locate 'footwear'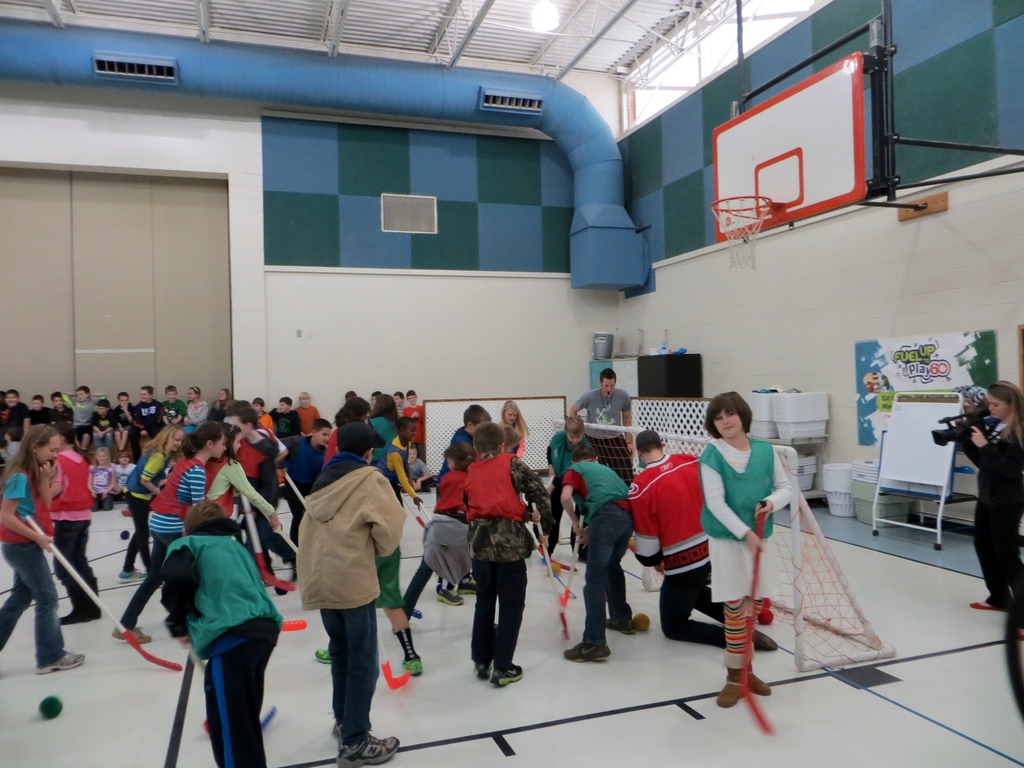
[x1=403, y1=657, x2=422, y2=675]
